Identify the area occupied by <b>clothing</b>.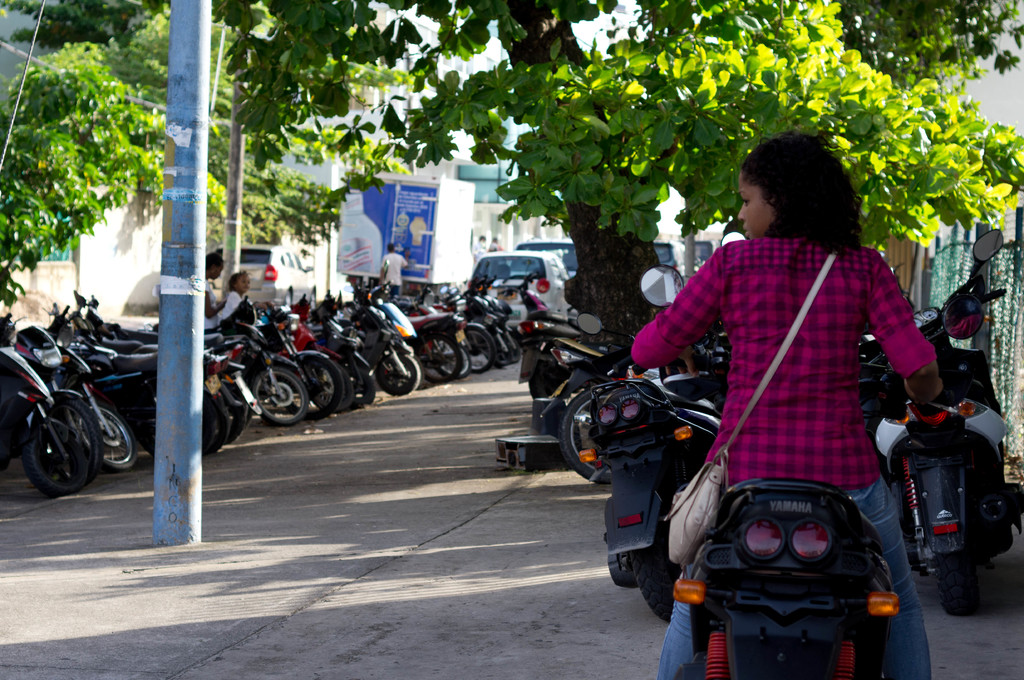
Area: (197,276,243,331).
